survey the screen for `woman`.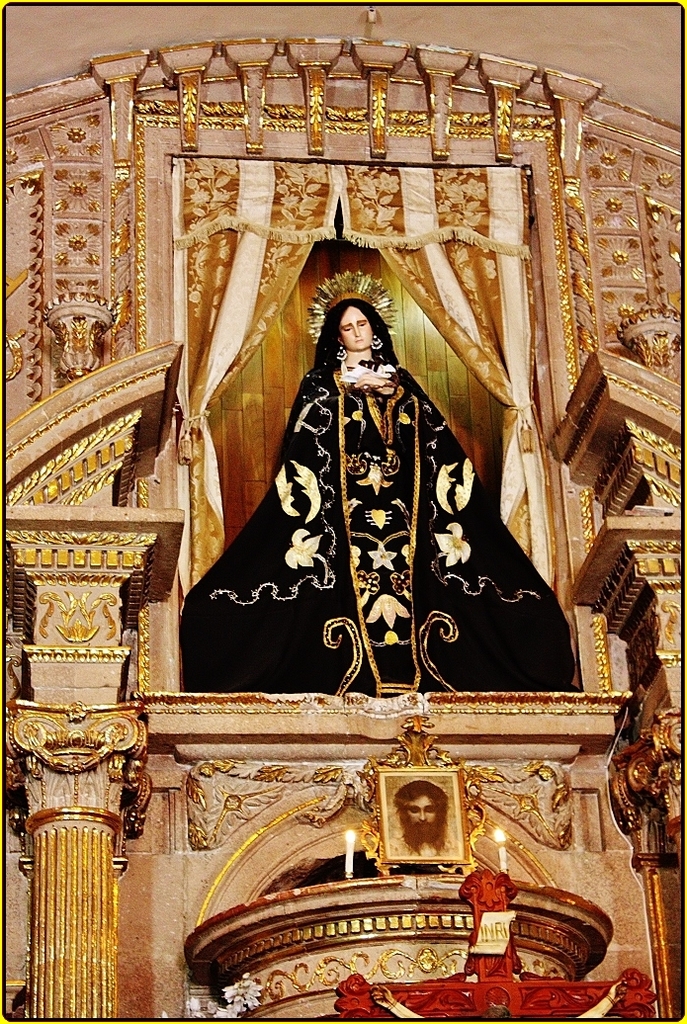
Survey found: rect(180, 229, 459, 723).
